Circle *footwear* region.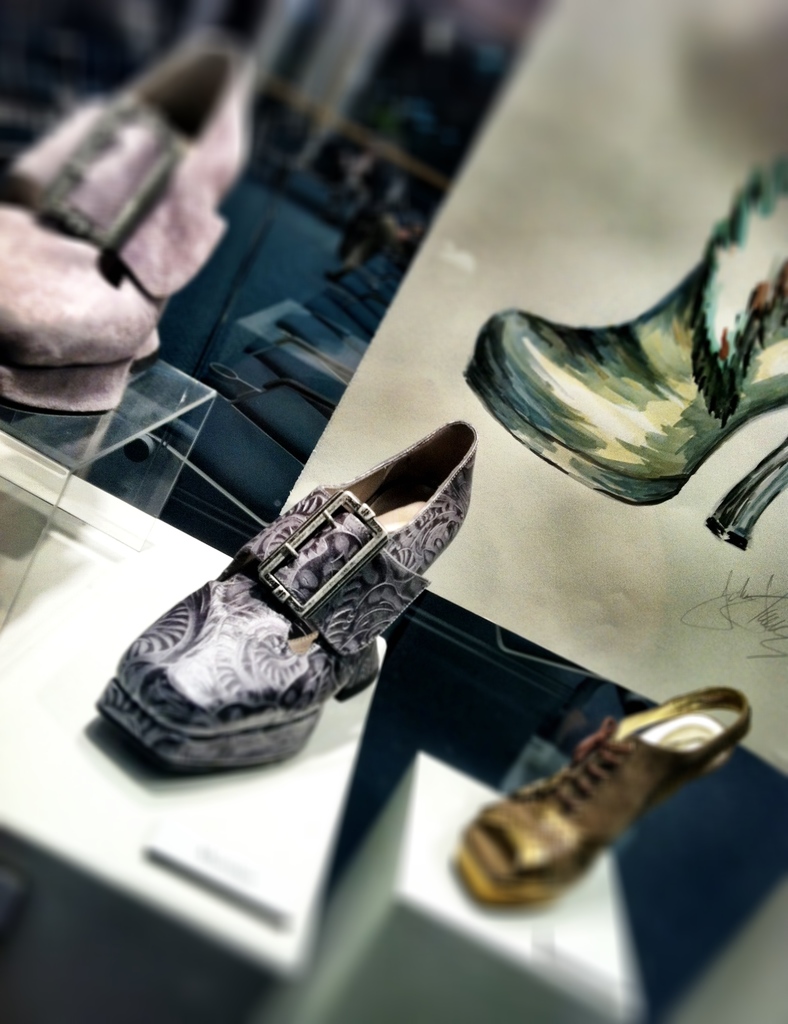
Region: <region>447, 689, 751, 909</region>.
